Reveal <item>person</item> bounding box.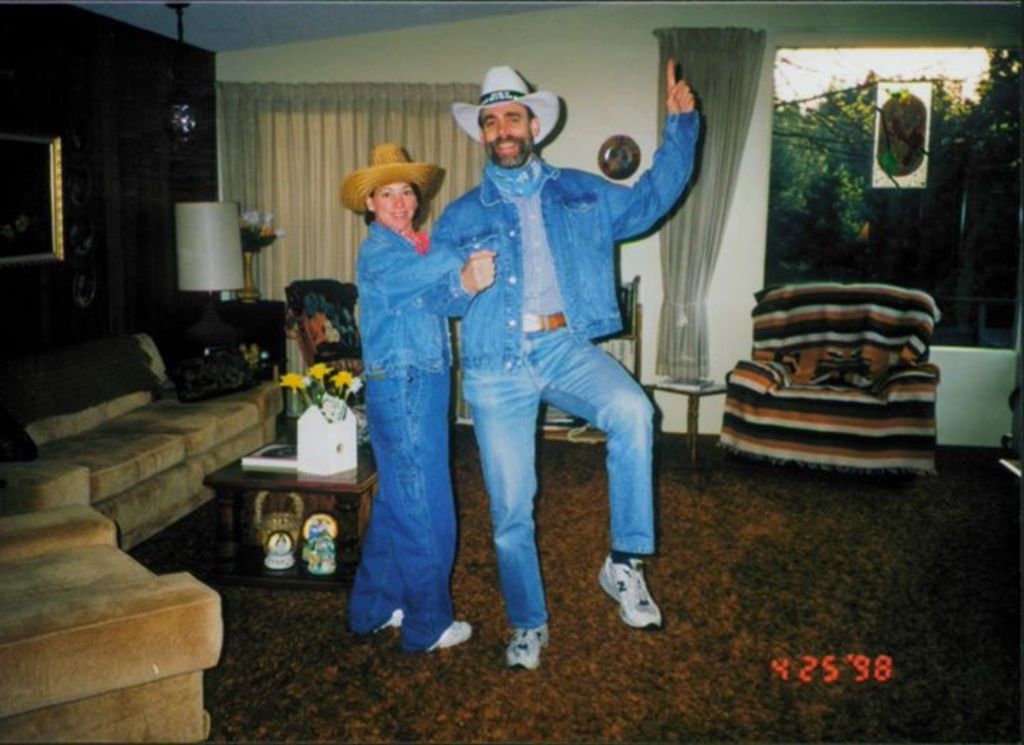
Revealed: <bbox>424, 70, 688, 661</bbox>.
